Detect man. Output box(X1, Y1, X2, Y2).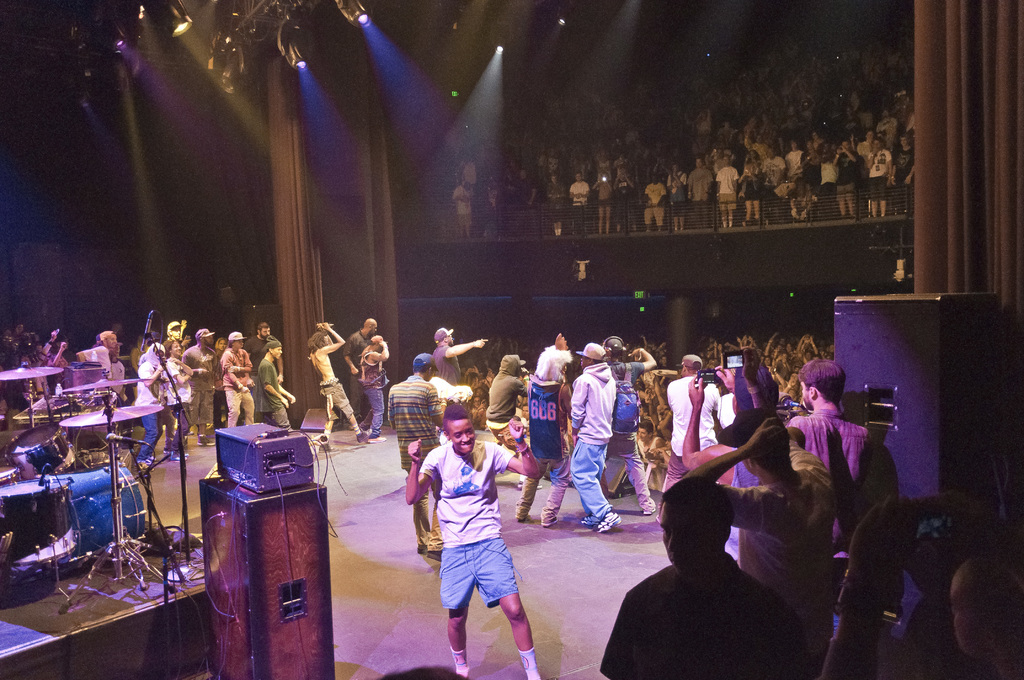
box(257, 334, 294, 430).
